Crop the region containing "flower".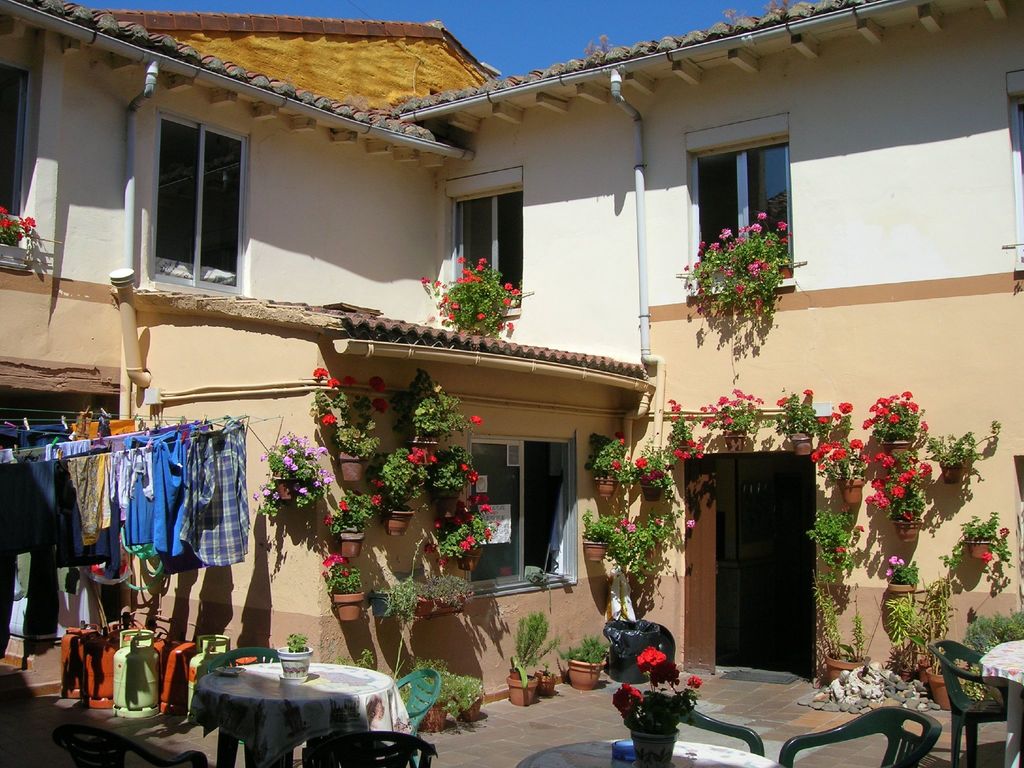
Crop region: locate(820, 420, 831, 424).
